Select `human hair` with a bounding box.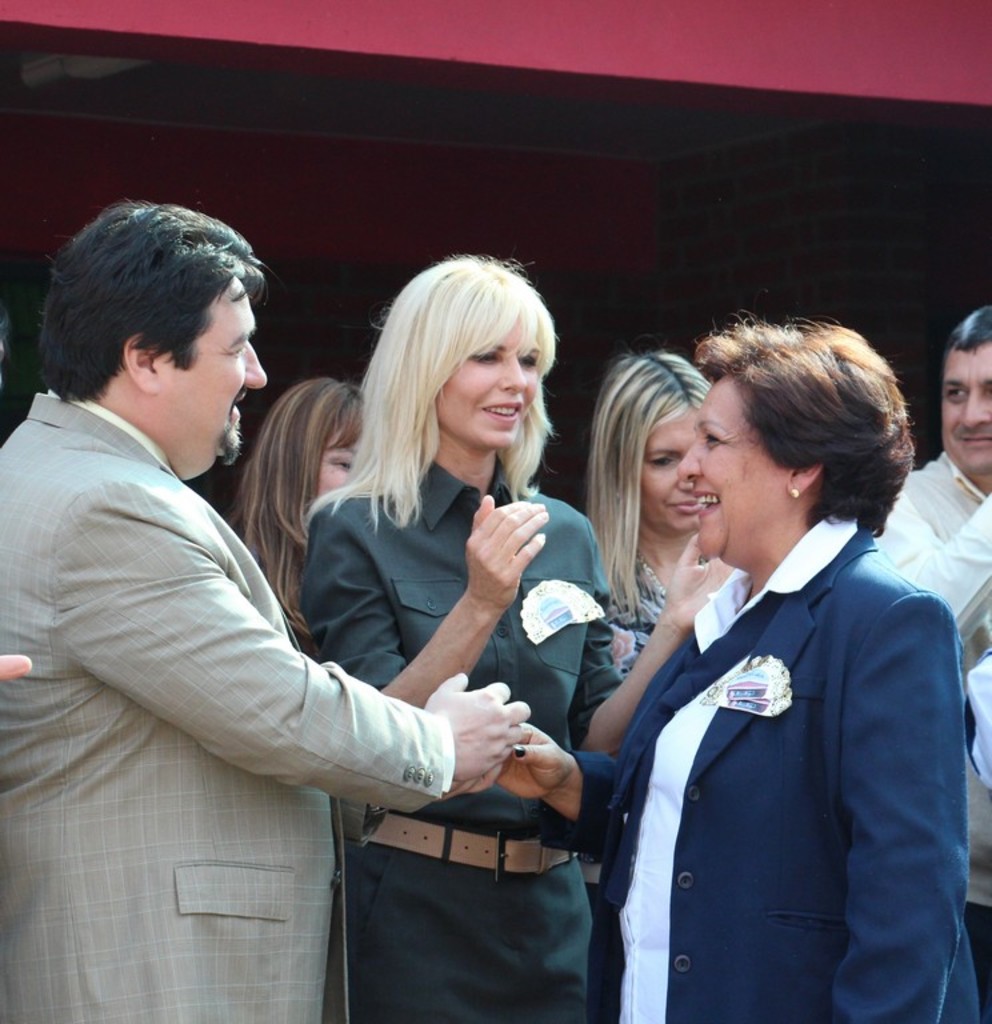
941:301:991:367.
